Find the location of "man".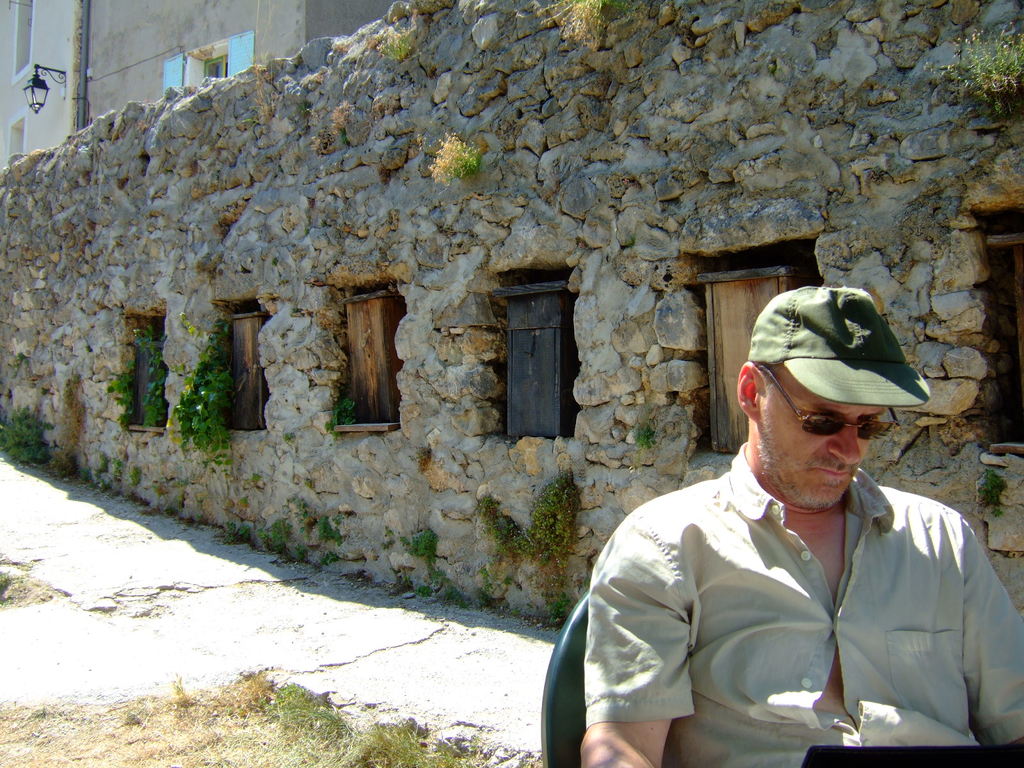
Location: bbox(570, 285, 1021, 767).
